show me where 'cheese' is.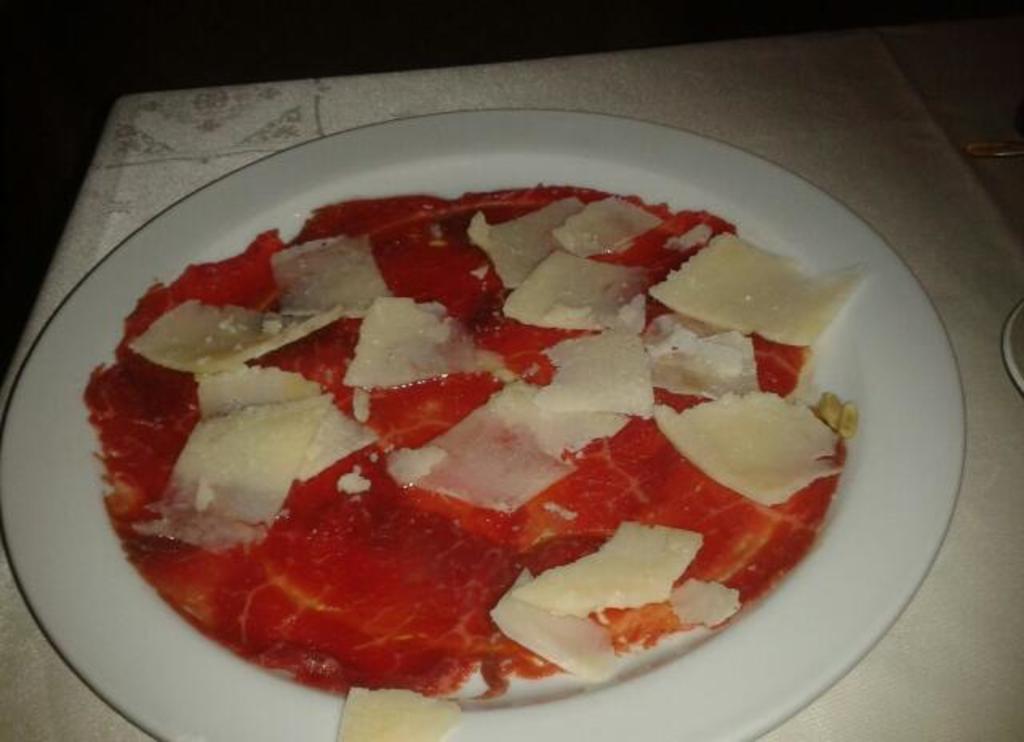
'cheese' is at {"x1": 202, "y1": 337, "x2": 322, "y2": 401}.
